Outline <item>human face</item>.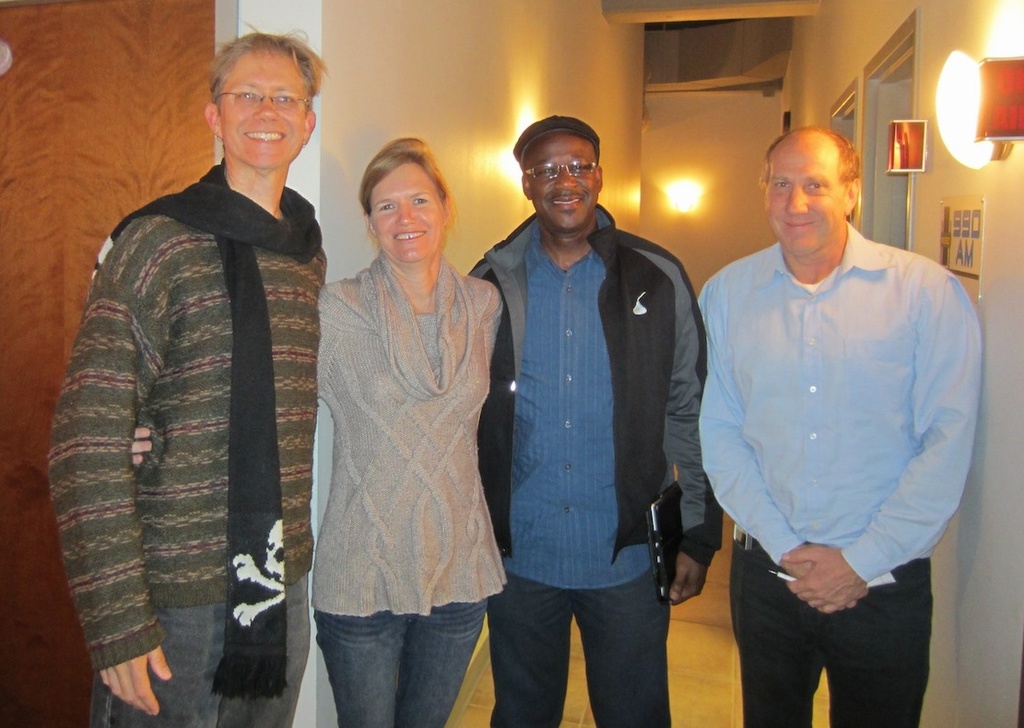
Outline: Rect(369, 163, 441, 266).
